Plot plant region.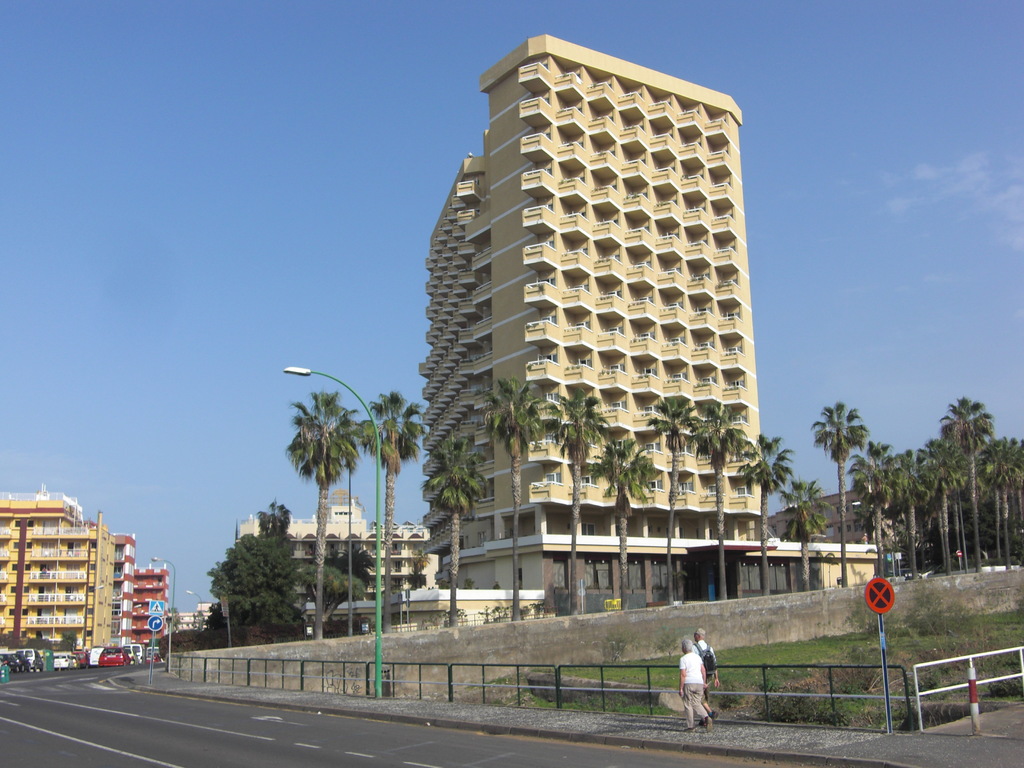
Plotted at crop(477, 604, 513, 623).
